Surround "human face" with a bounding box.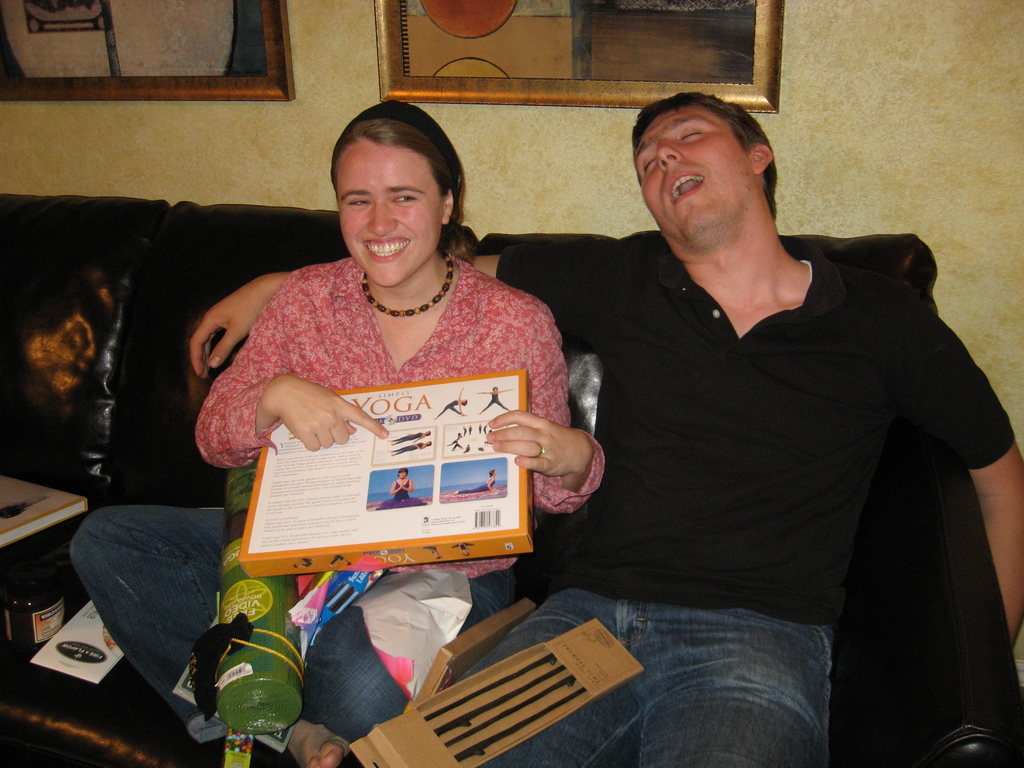
(x1=340, y1=141, x2=441, y2=289).
